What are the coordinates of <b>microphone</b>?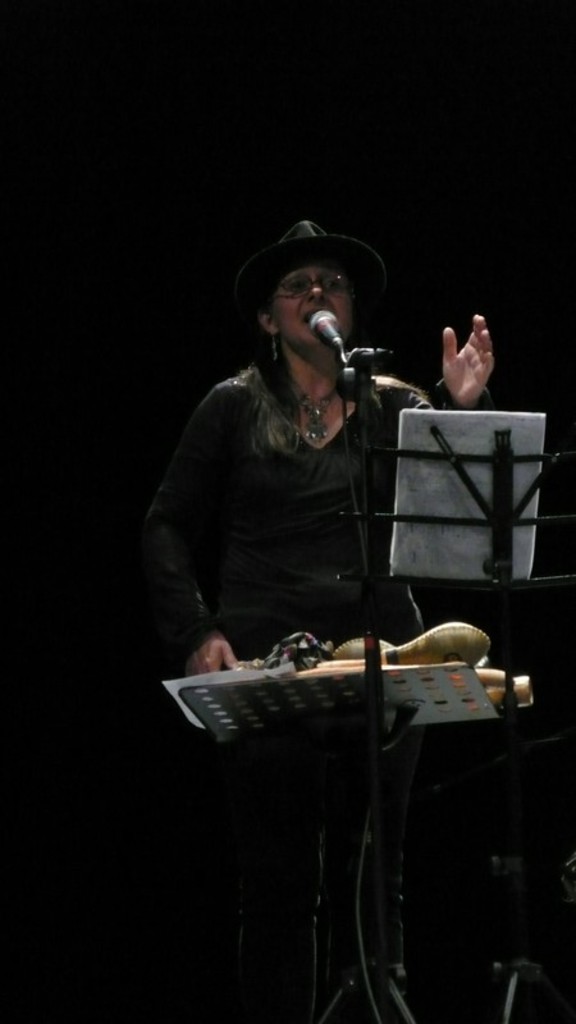
box=[337, 333, 420, 392].
